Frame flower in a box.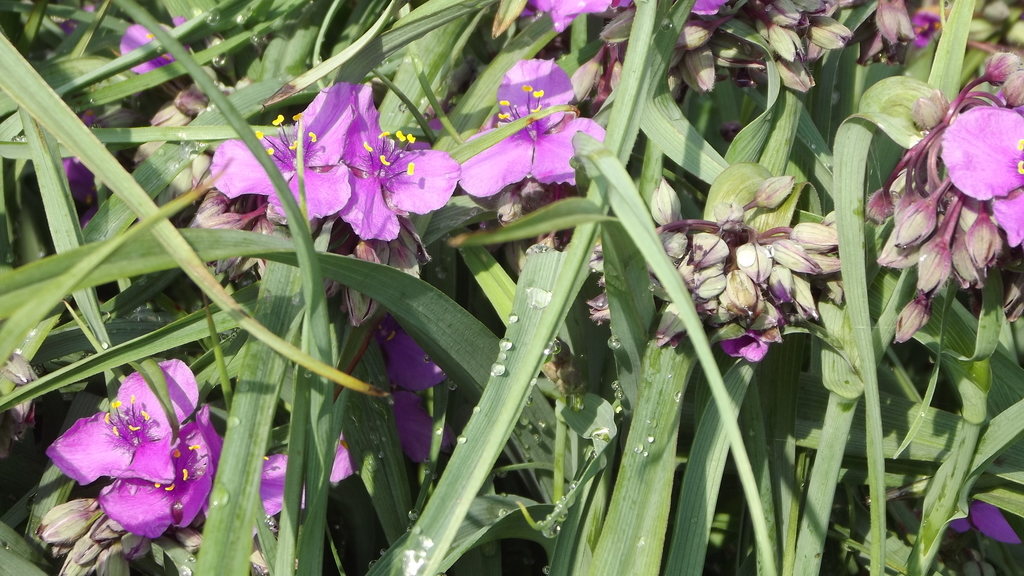
[687,0,730,22].
